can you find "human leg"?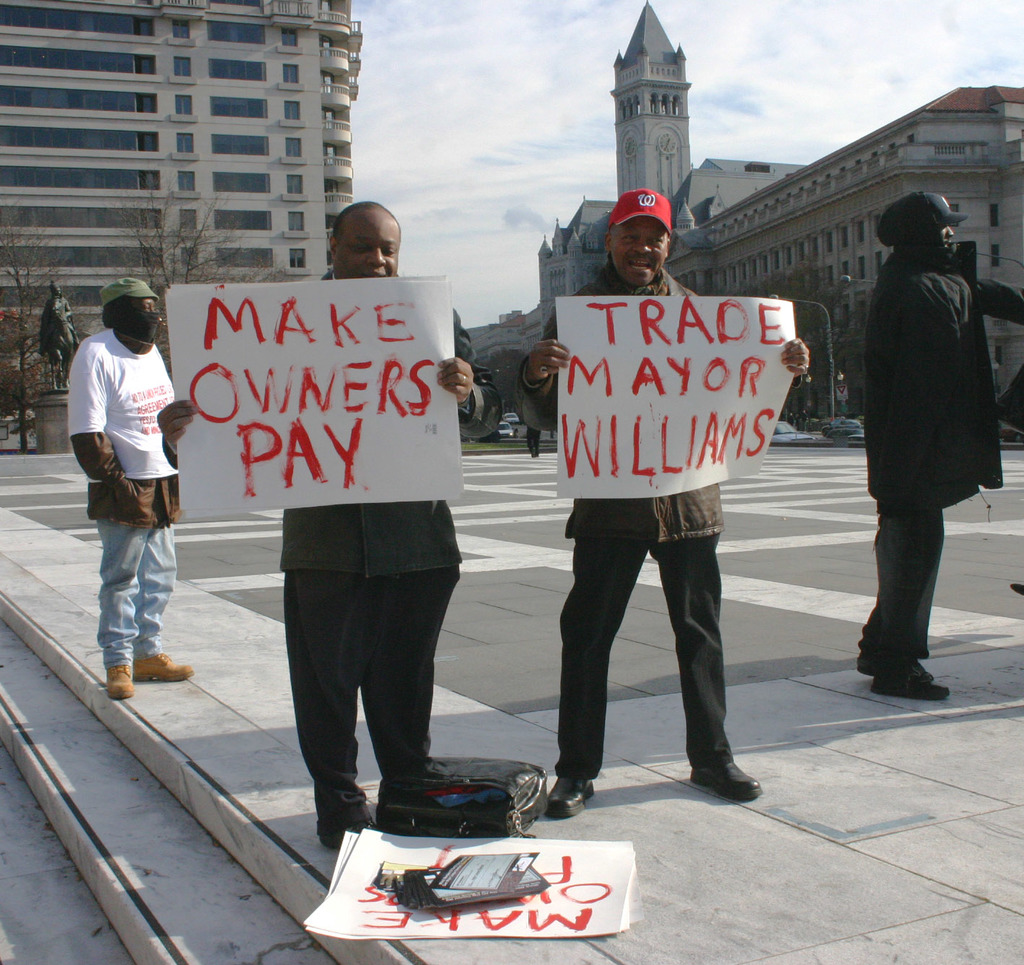
Yes, bounding box: [136, 527, 179, 686].
